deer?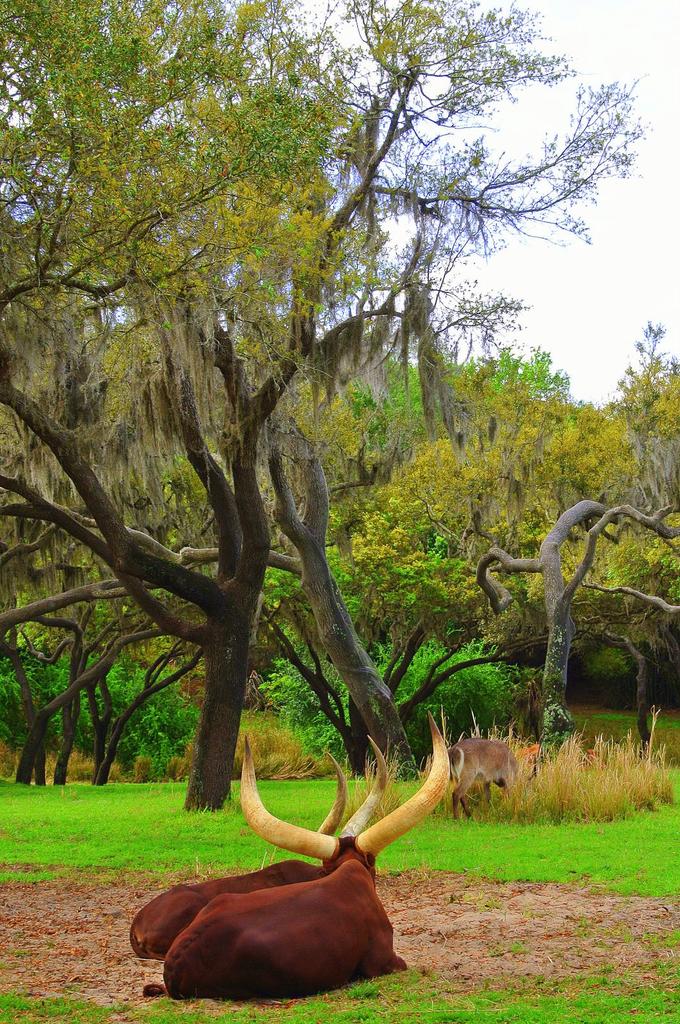
(x1=154, y1=712, x2=452, y2=1002)
